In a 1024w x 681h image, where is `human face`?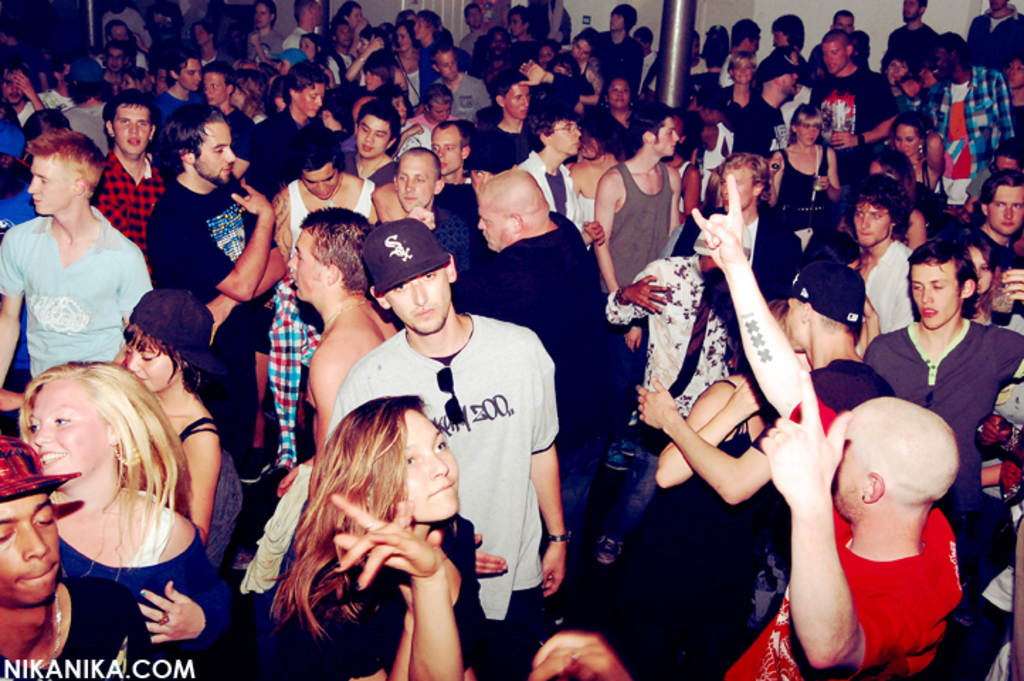
box=[607, 79, 628, 109].
